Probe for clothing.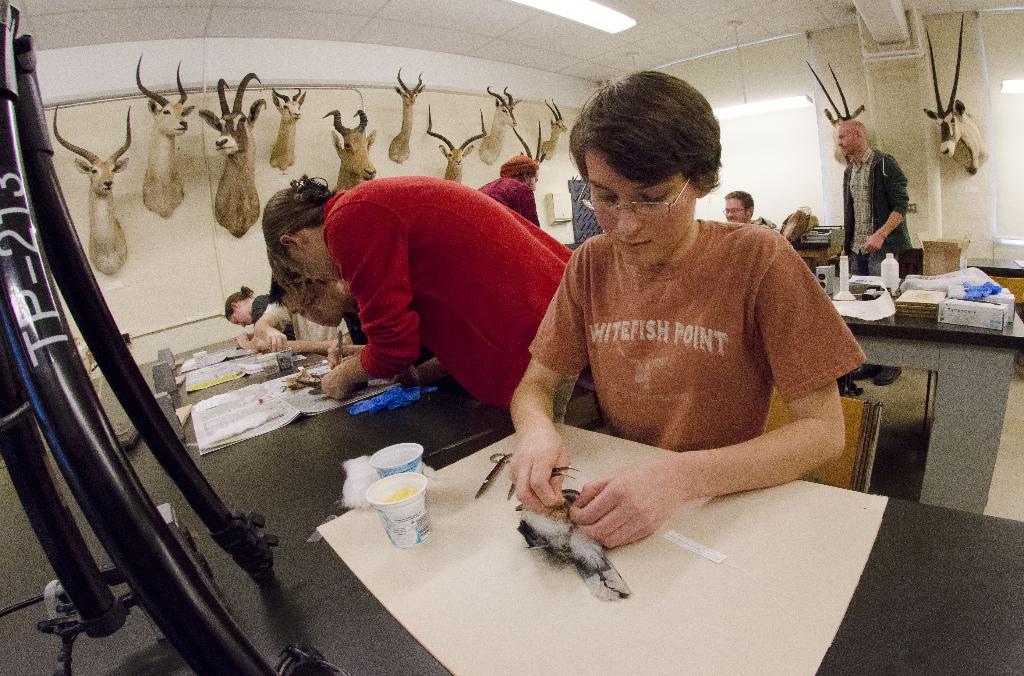
Probe result: <region>305, 143, 589, 417</region>.
